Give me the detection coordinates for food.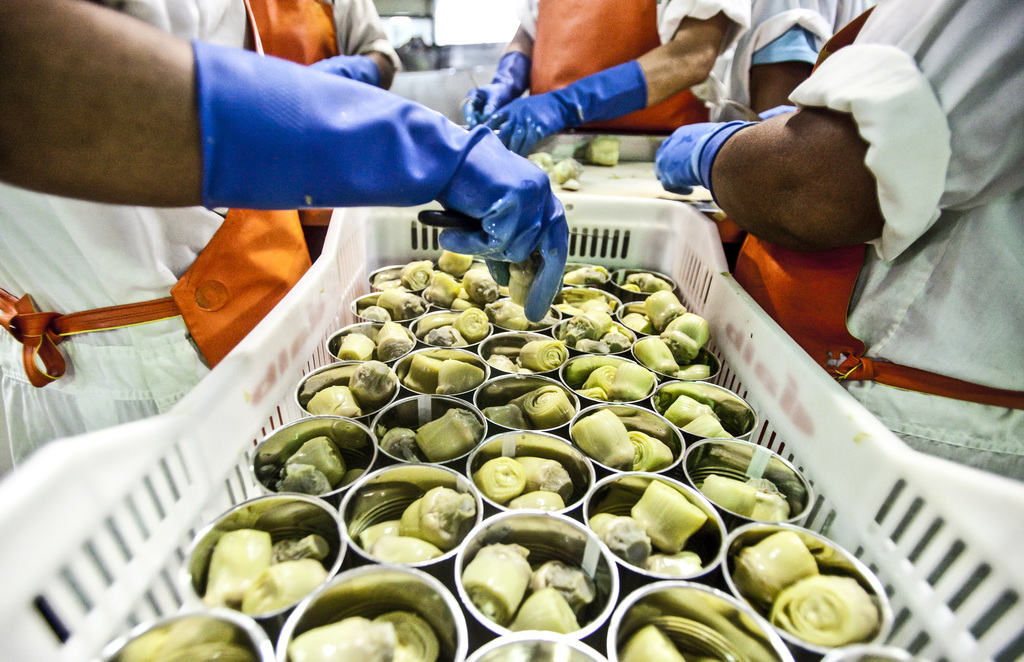
rect(668, 363, 710, 379).
